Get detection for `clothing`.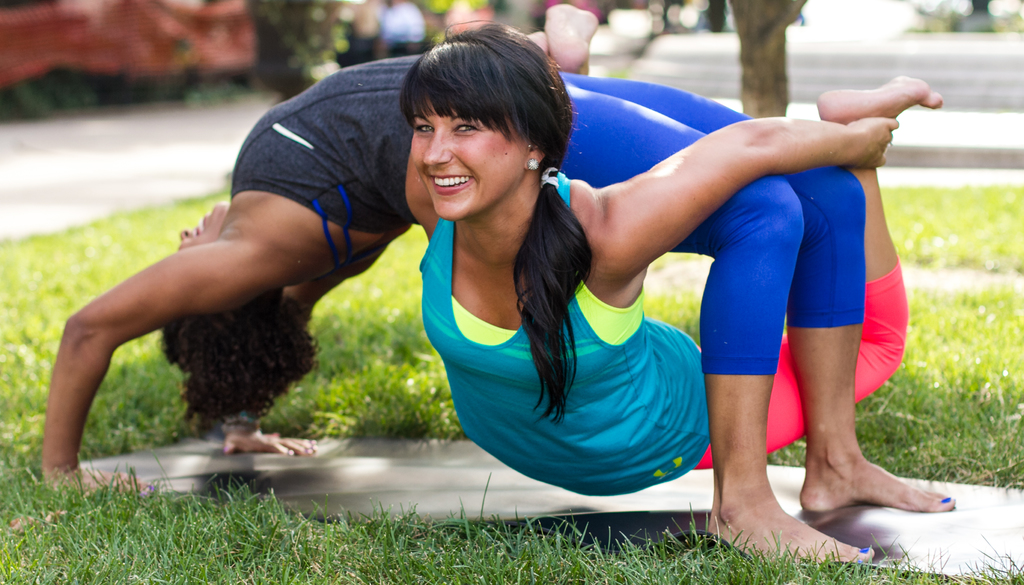
Detection: BBox(218, 51, 922, 387).
